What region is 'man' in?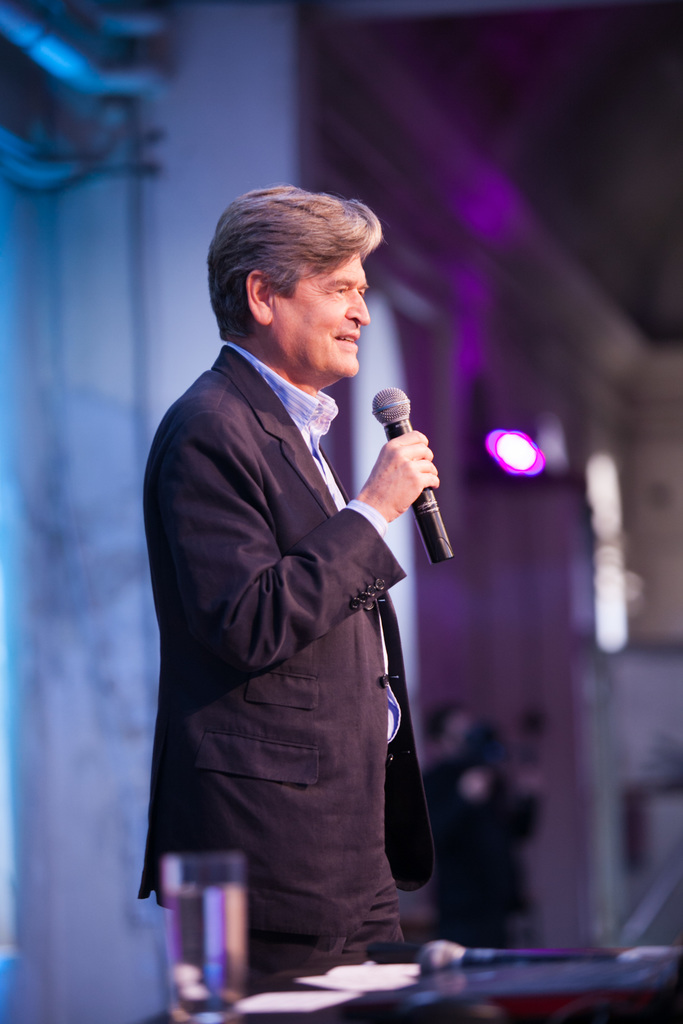
BBox(141, 180, 441, 968).
